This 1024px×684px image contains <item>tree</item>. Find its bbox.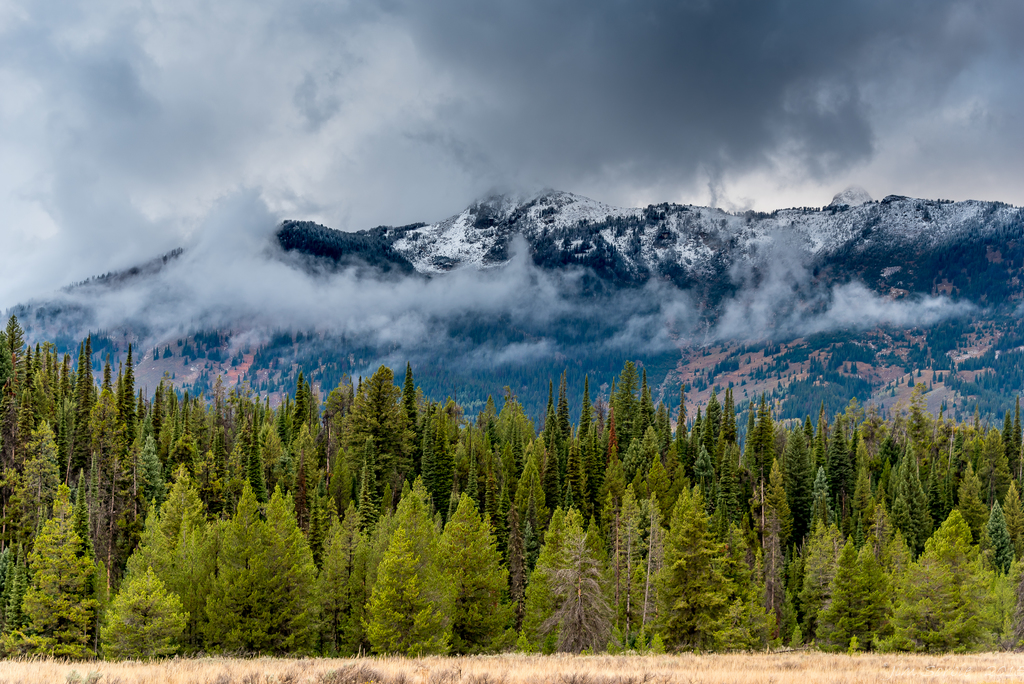
361, 528, 426, 652.
